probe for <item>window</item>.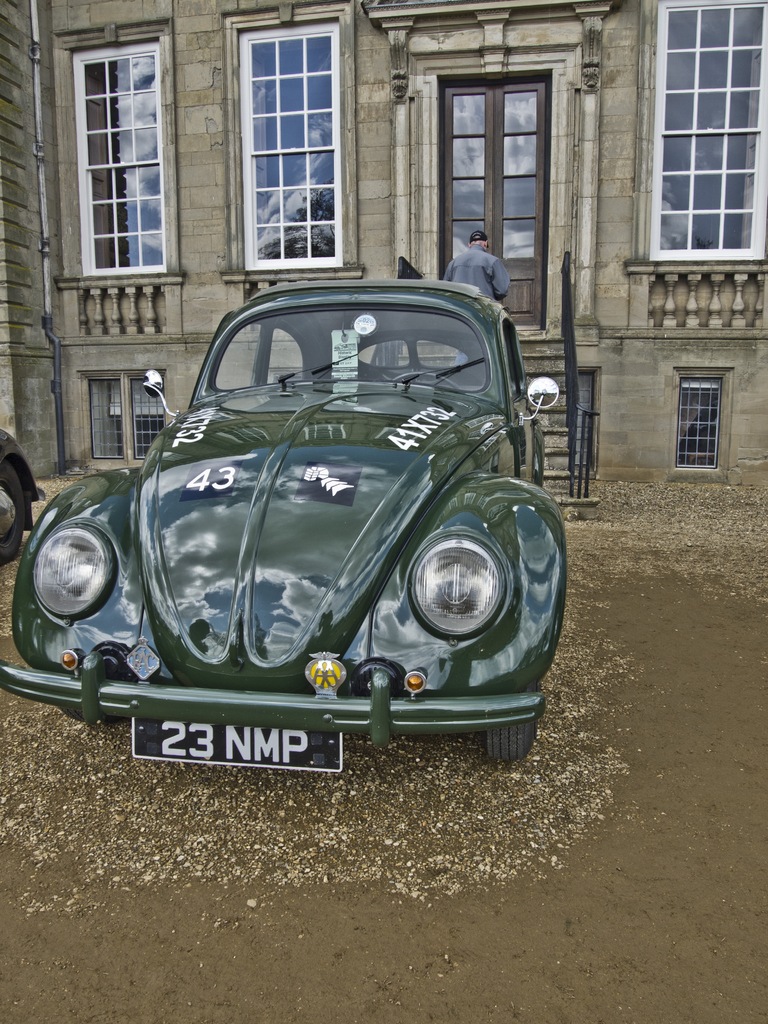
Probe result: {"left": 236, "top": 19, "right": 344, "bottom": 272}.
